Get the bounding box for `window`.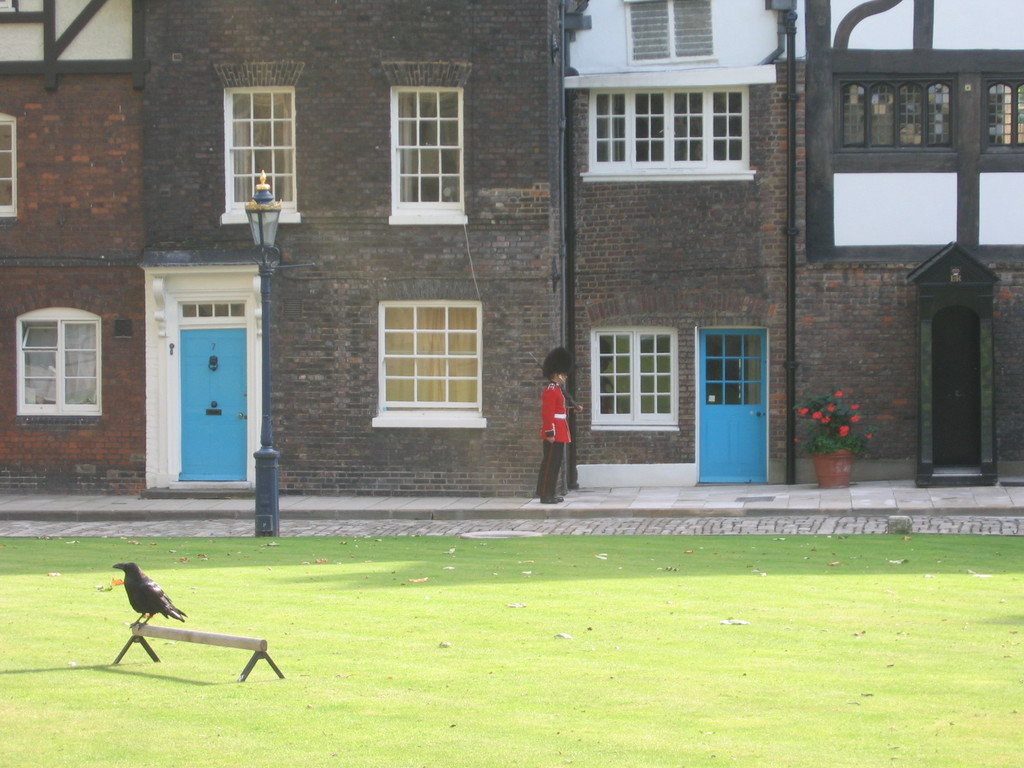
region(832, 74, 957, 157).
